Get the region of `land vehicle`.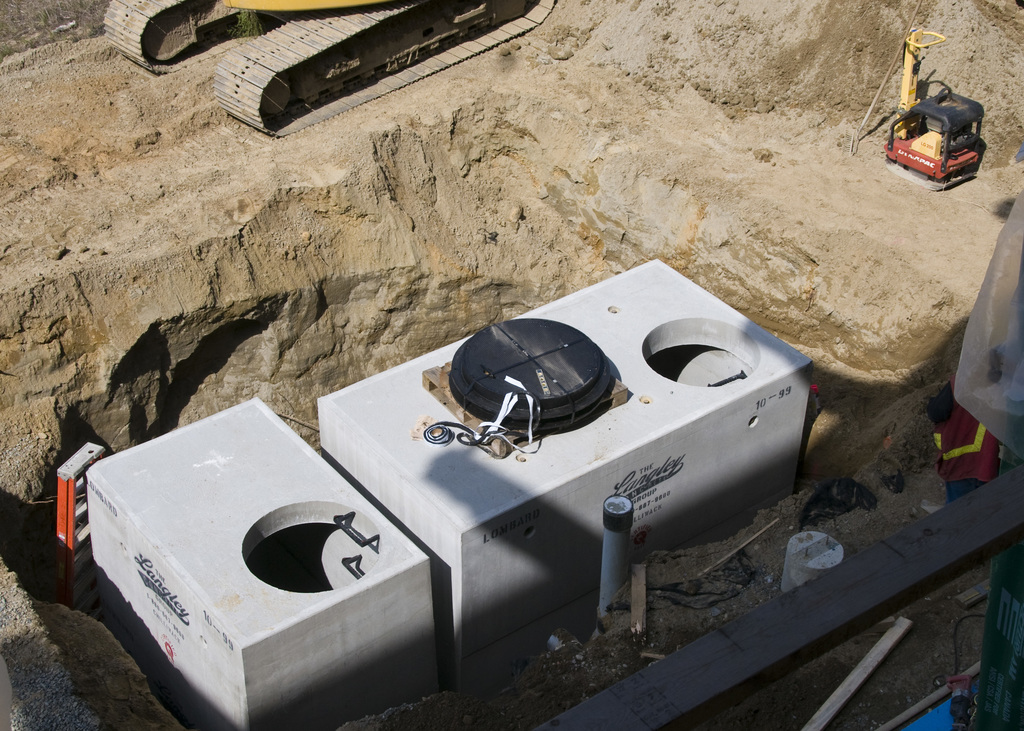
{"left": 892, "top": 46, "right": 1003, "bottom": 176}.
